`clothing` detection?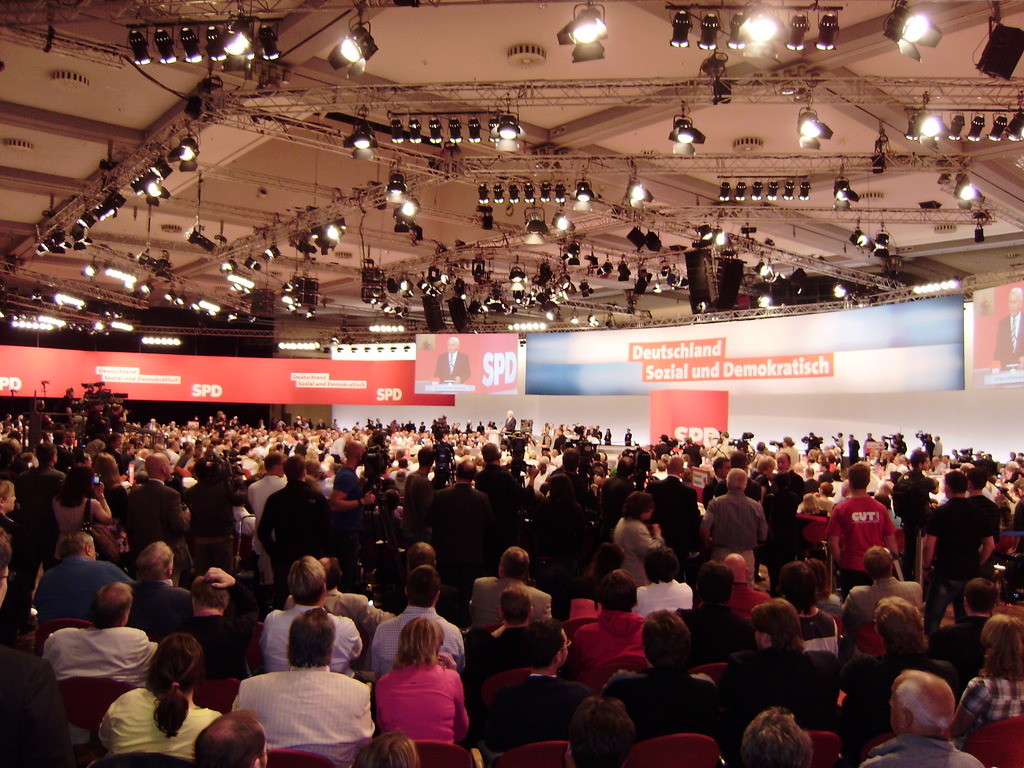
box(798, 605, 842, 653)
